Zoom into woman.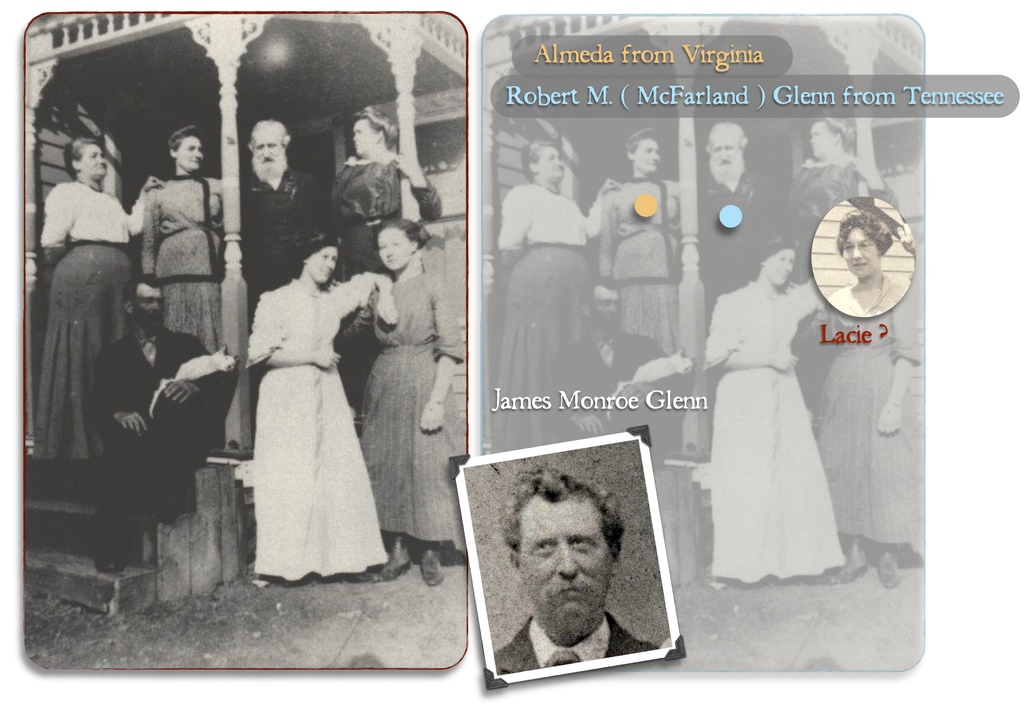
Zoom target: [left=598, top=126, right=681, bottom=351].
